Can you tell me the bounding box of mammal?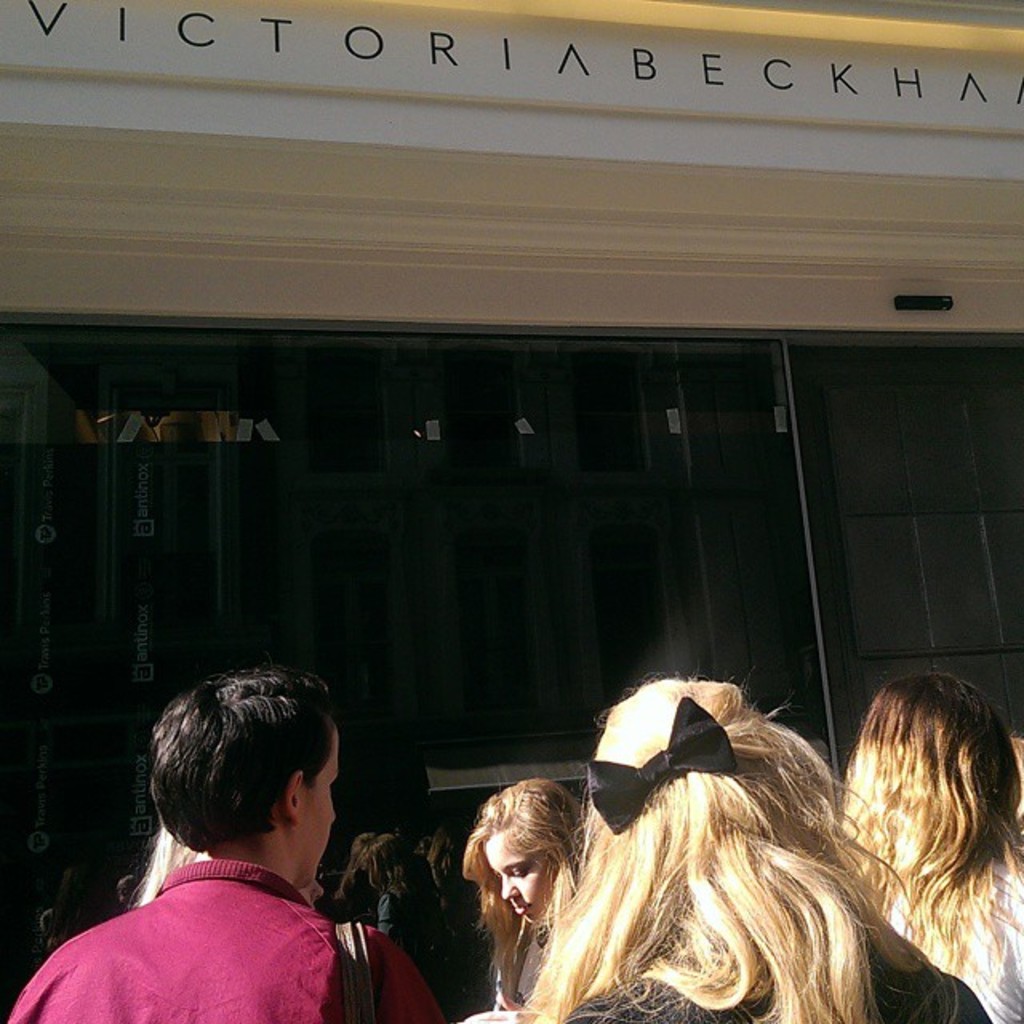
bbox=[496, 650, 907, 1023].
